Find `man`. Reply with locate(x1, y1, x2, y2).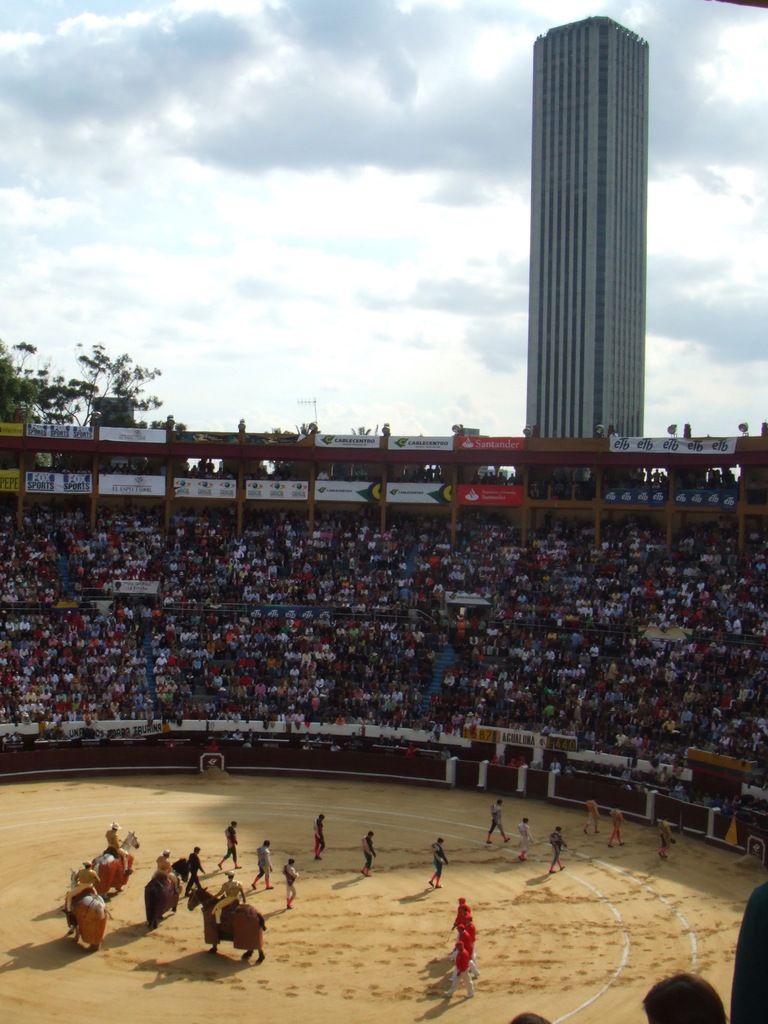
locate(515, 819, 534, 863).
